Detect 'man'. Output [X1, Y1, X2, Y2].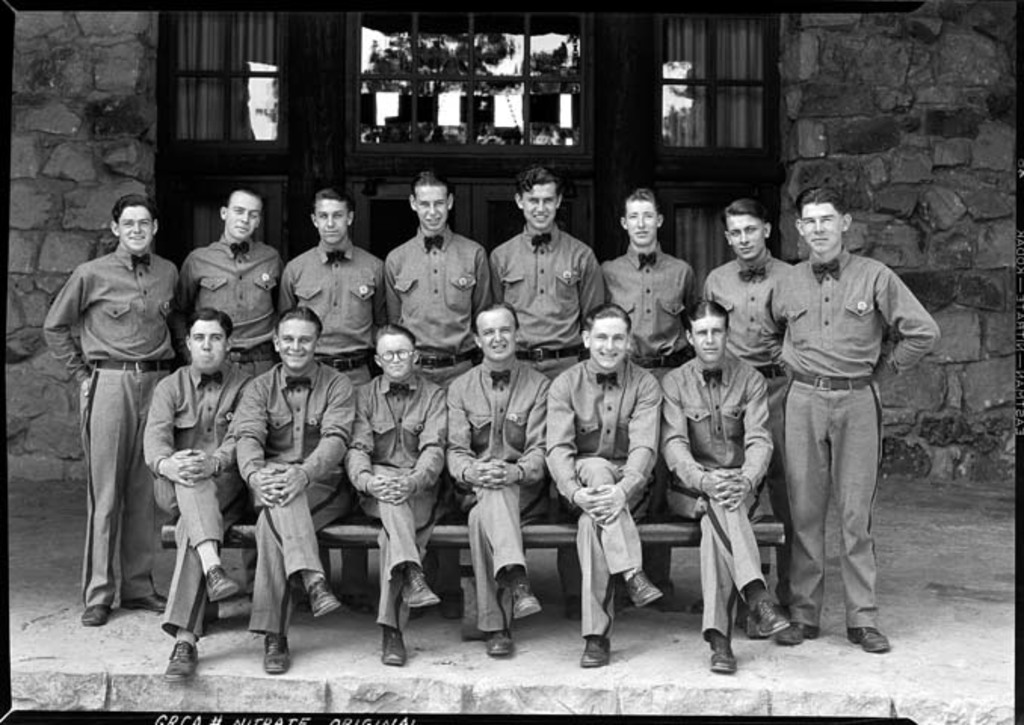
[136, 305, 255, 686].
